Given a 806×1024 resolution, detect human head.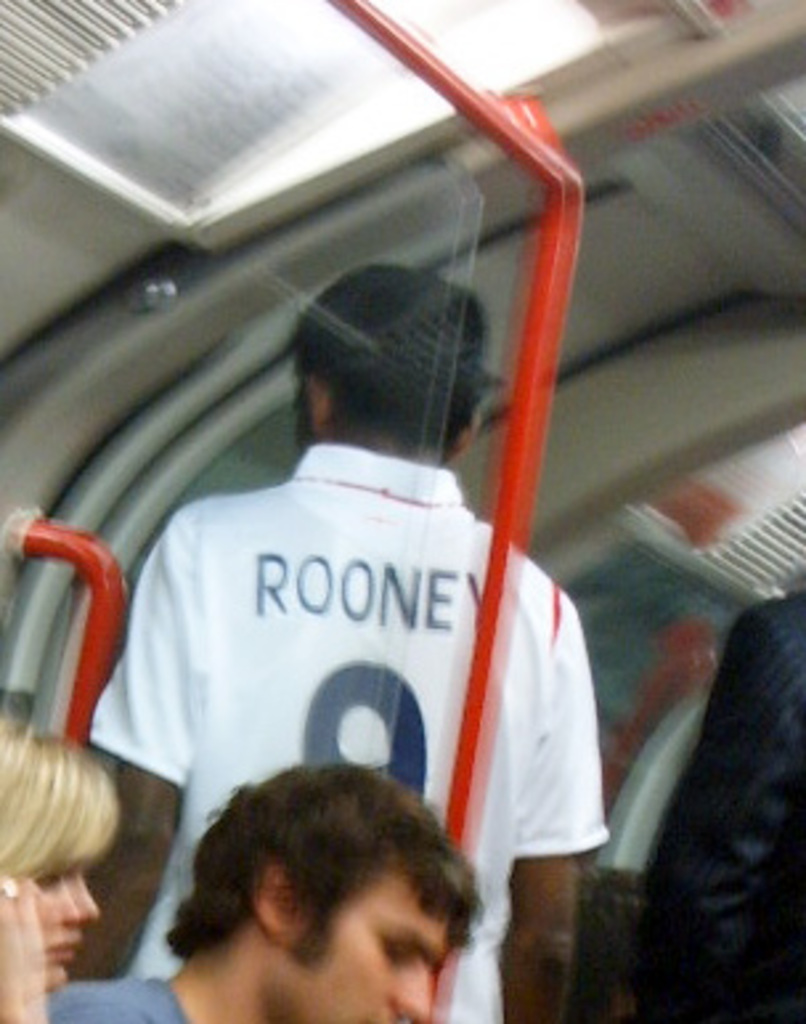
region(164, 759, 488, 1021).
